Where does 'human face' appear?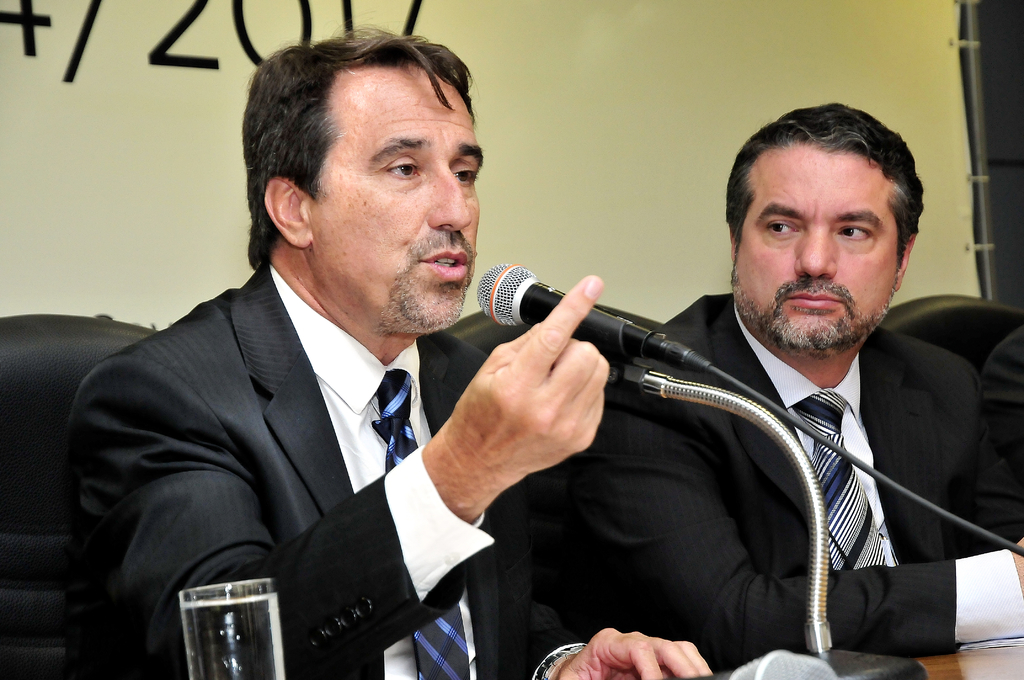
Appears at left=312, top=66, right=488, bottom=327.
